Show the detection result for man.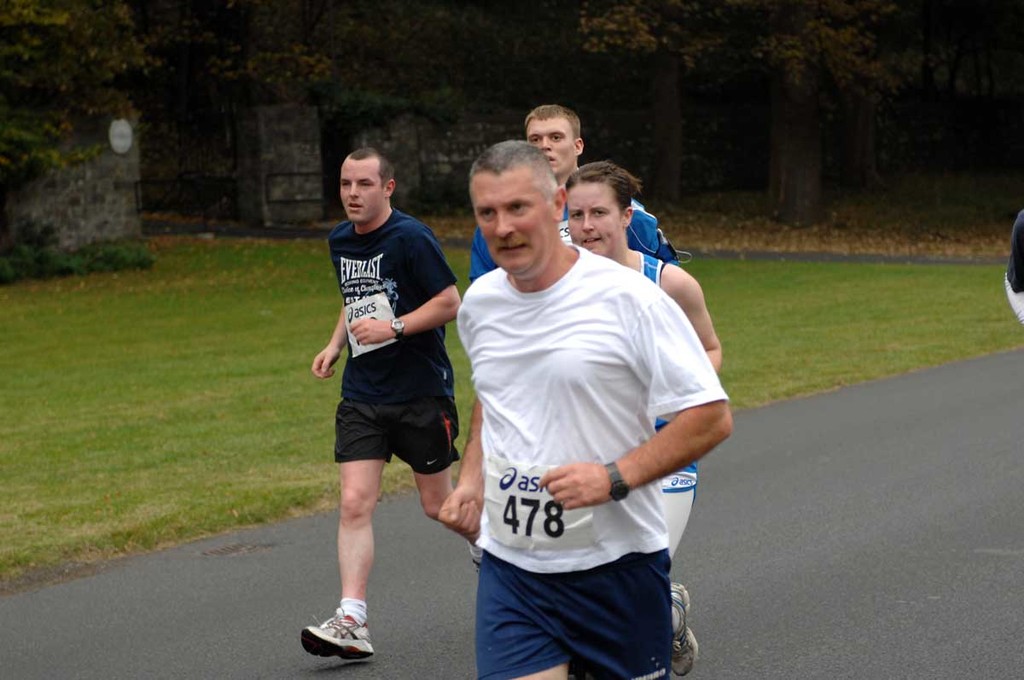
437,139,733,679.
